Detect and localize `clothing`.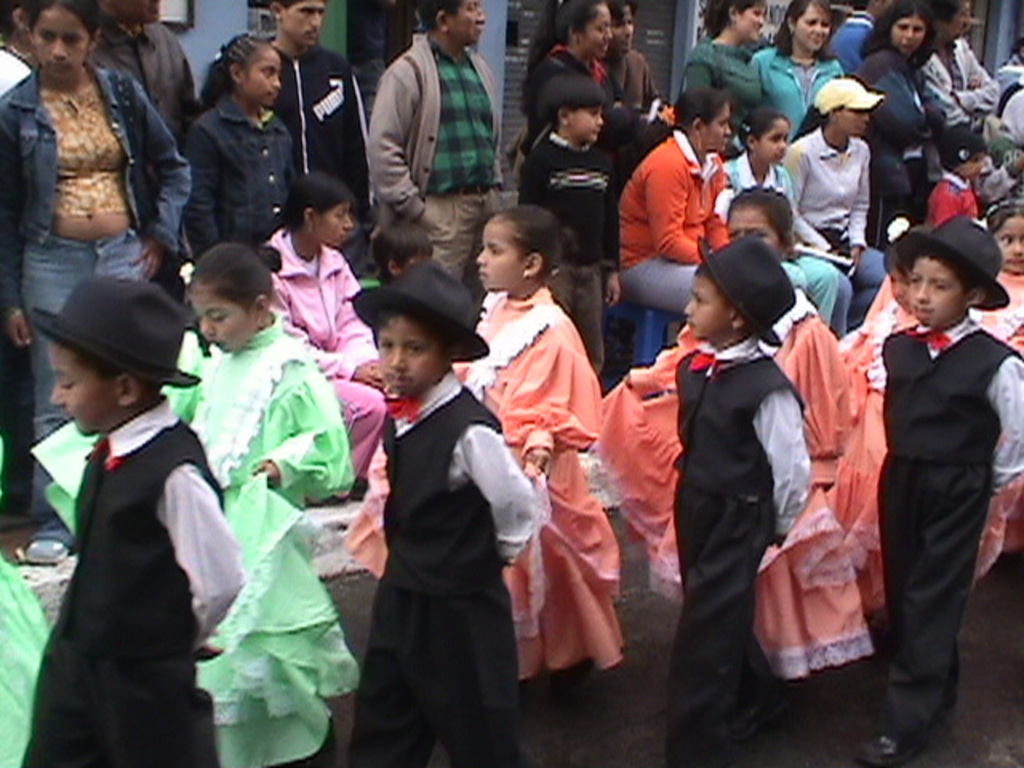
Localized at region(333, 290, 635, 678).
